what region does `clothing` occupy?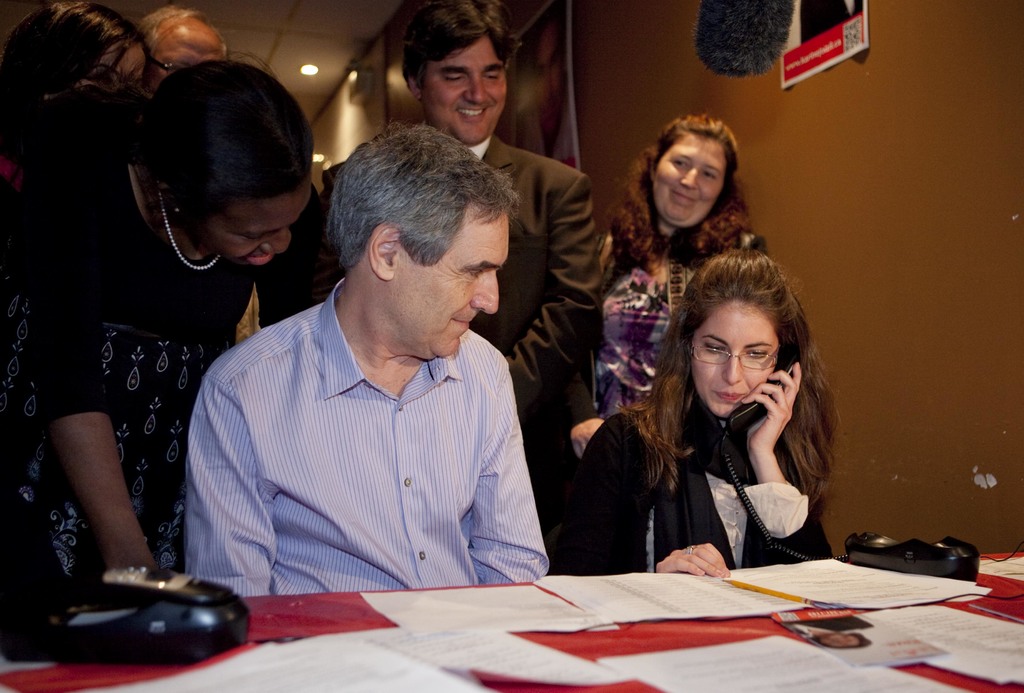
<box>182,280,550,596</box>.
